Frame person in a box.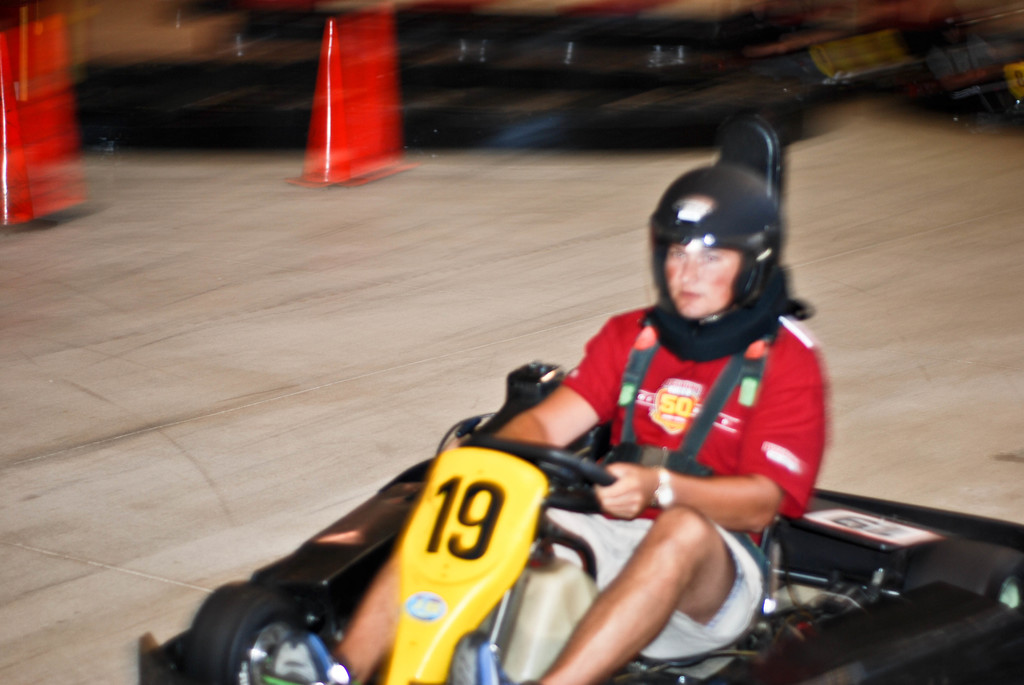
{"x1": 193, "y1": 90, "x2": 820, "y2": 684}.
